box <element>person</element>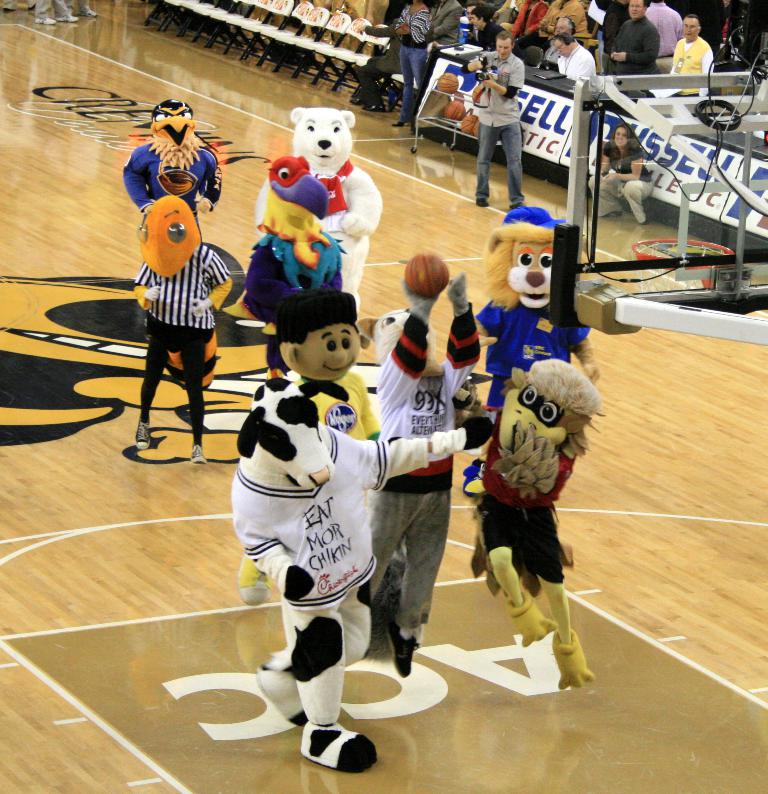
bbox(606, 5, 663, 90)
